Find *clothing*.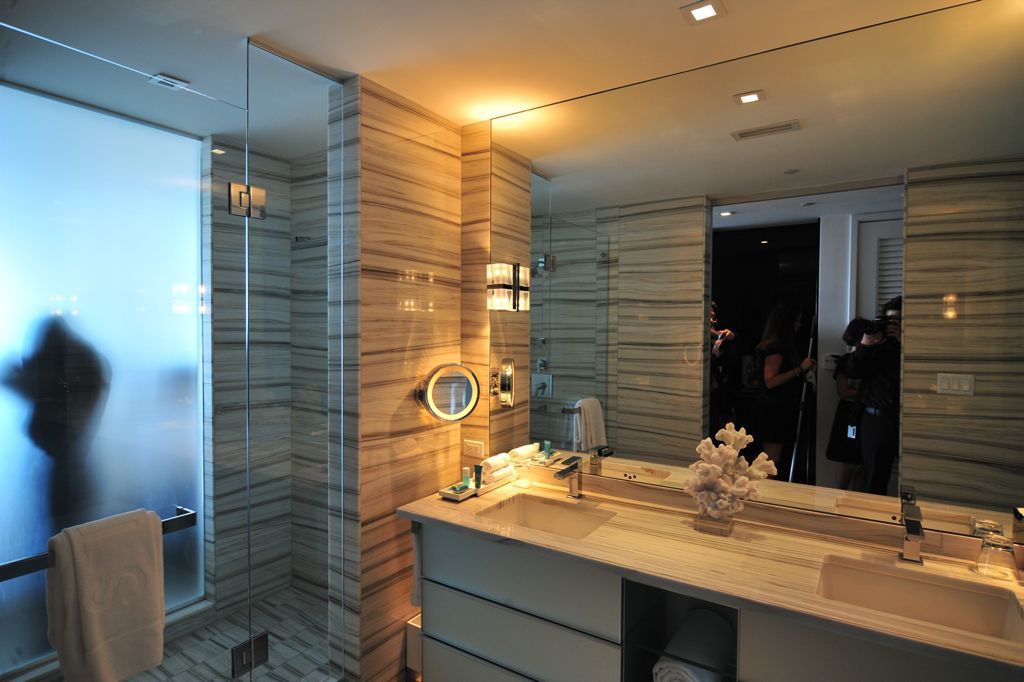
bbox=(735, 335, 805, 466).
